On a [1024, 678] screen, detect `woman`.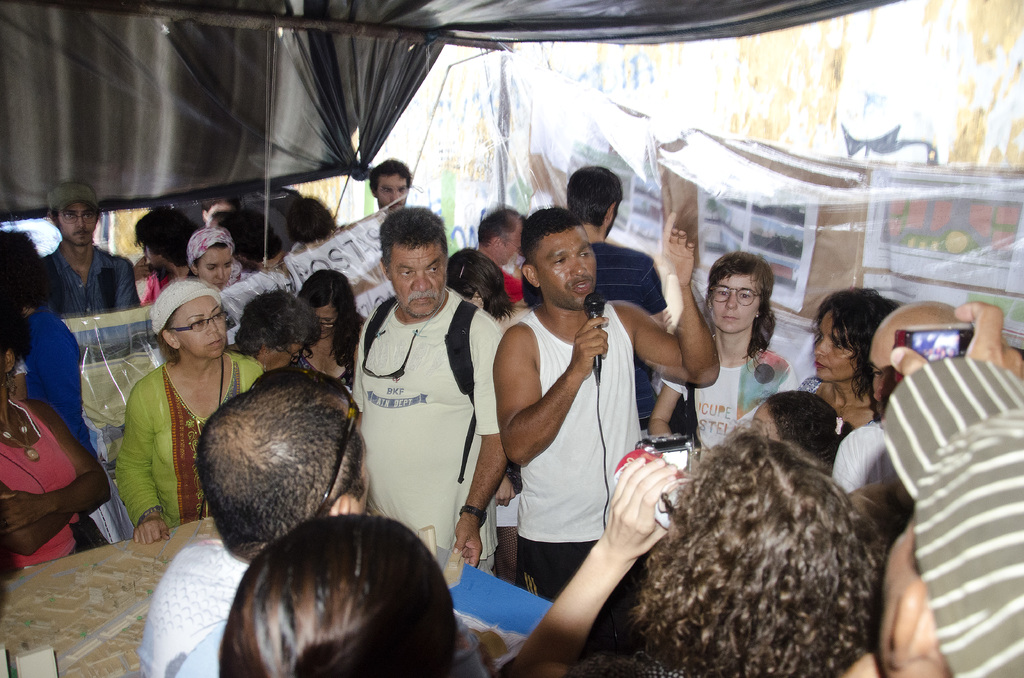
box(122, 302, 282, 578).
